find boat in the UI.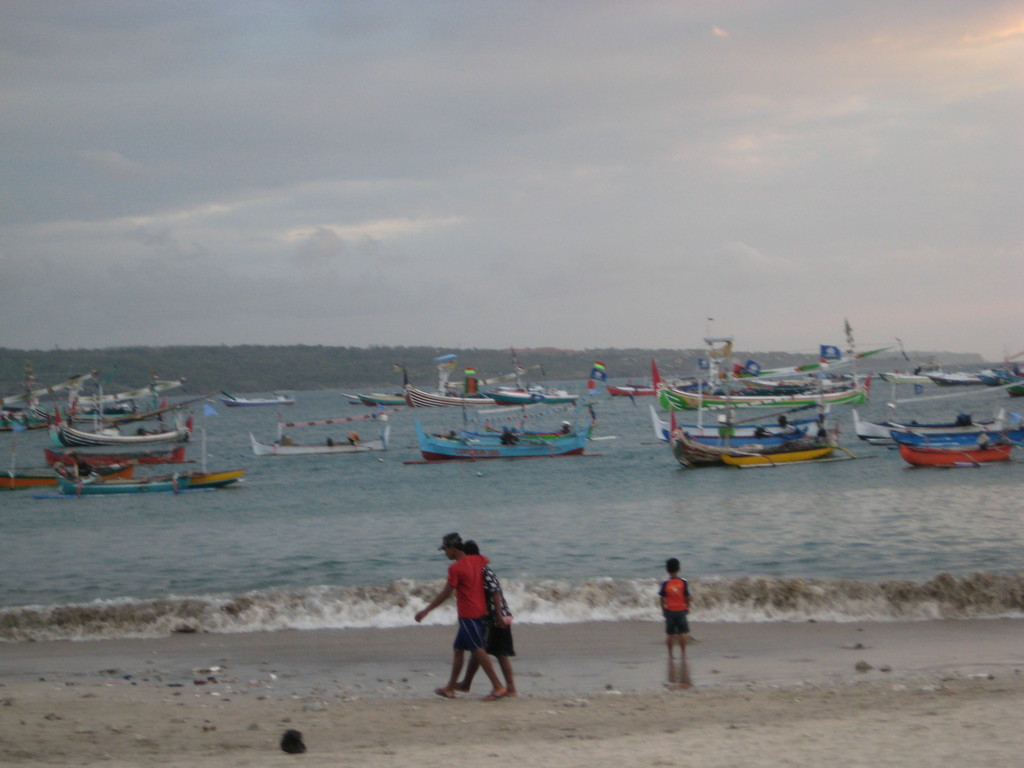
UI element at <region>246, 410, 390, 456</region>.
